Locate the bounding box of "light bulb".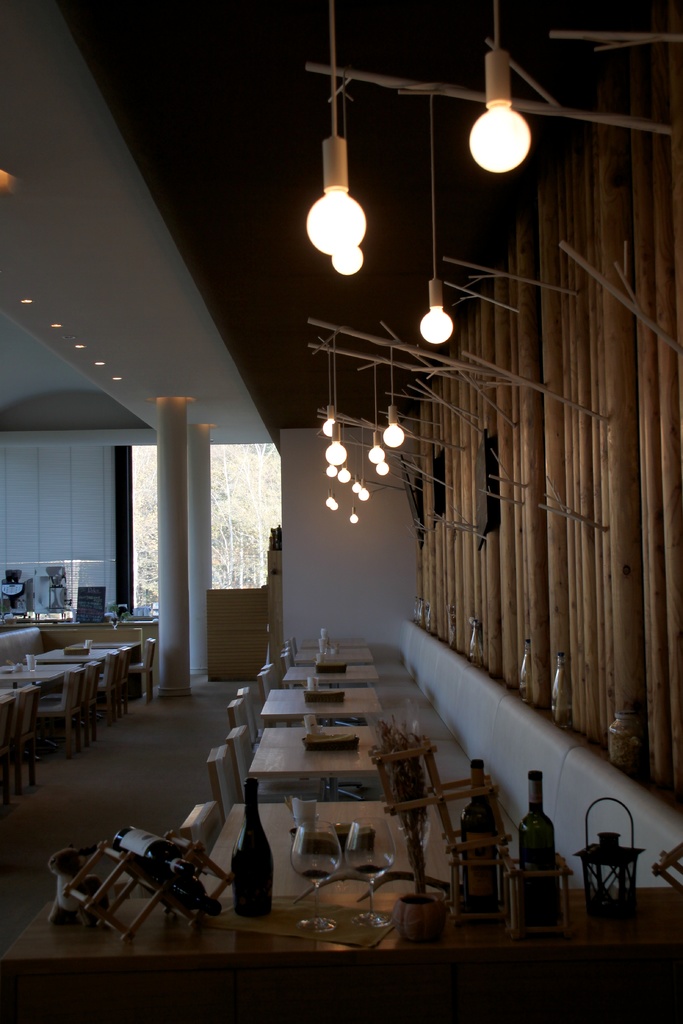
Bounding box: 351:504:358:525.
